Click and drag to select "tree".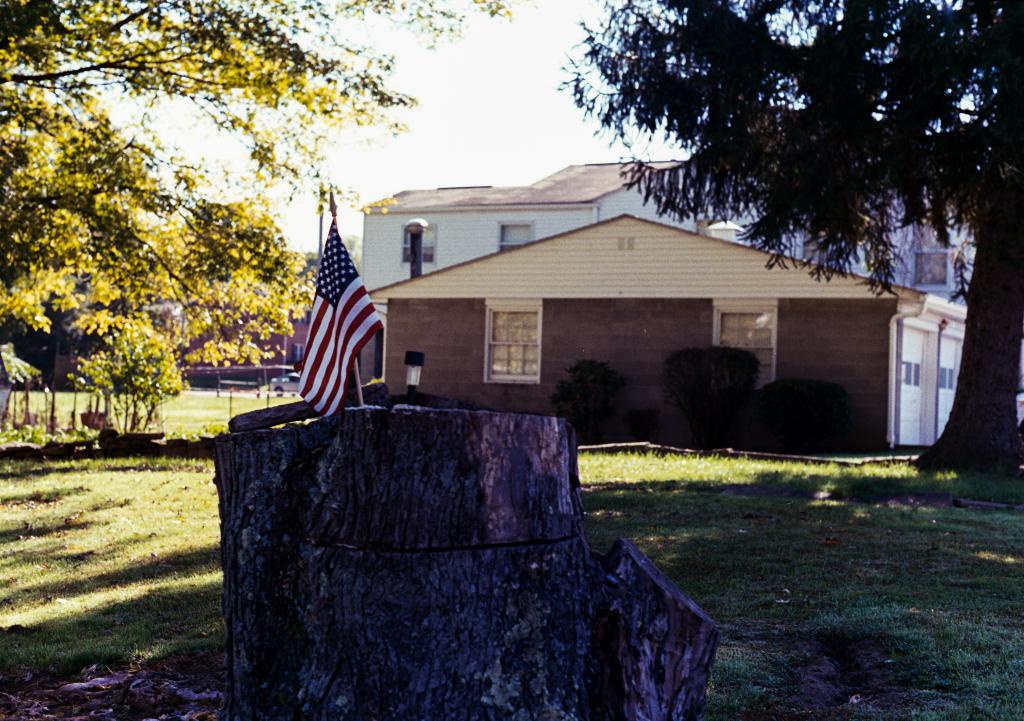
Selection: bbox=(0, 0, 524, 379).
